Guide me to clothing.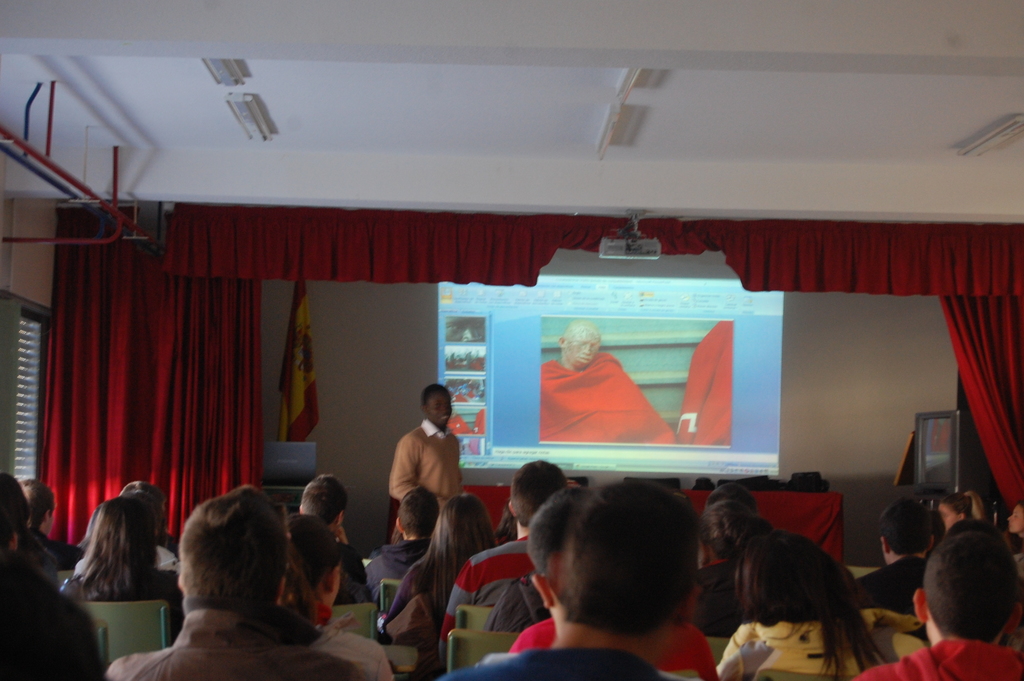
Guidance: box(542, 353, 676, 445).
